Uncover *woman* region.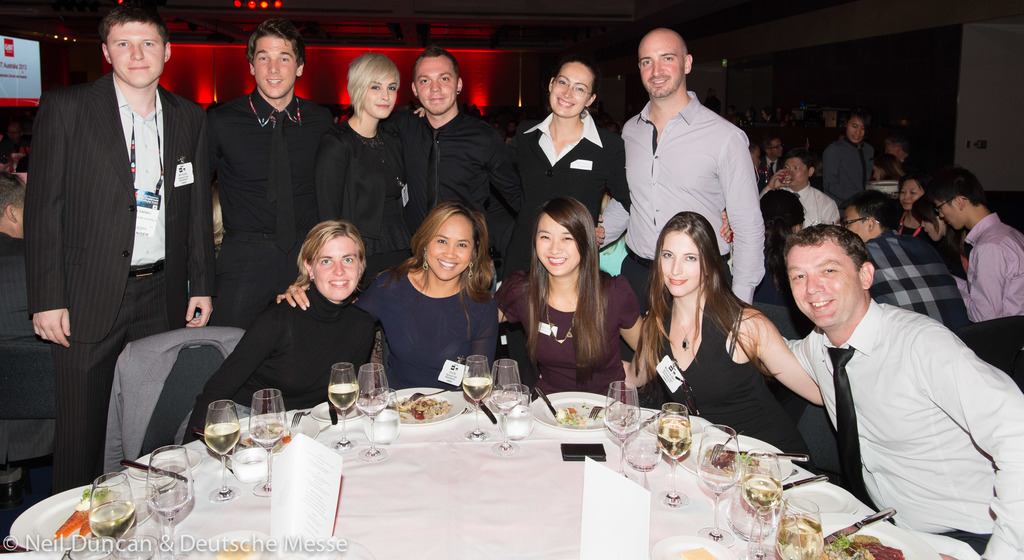
Uncovered: (x1=611, y1=217, x2=807, y2=461).
